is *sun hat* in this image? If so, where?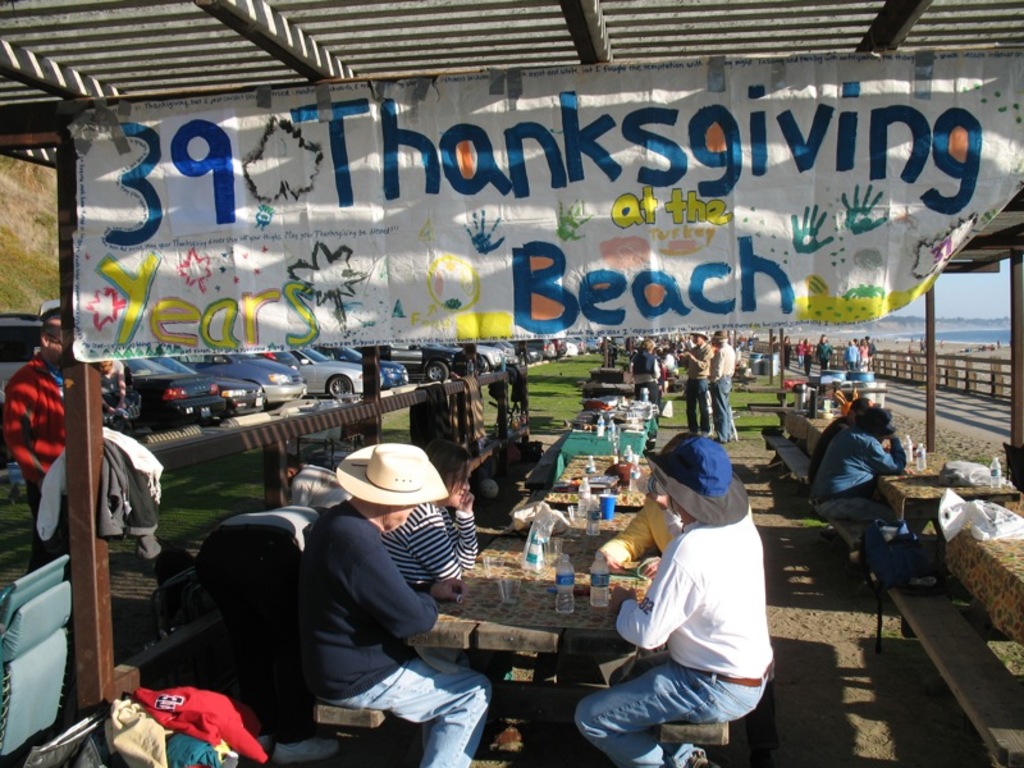
Yes, at left=493, top=440, right=547, bottom=475.
